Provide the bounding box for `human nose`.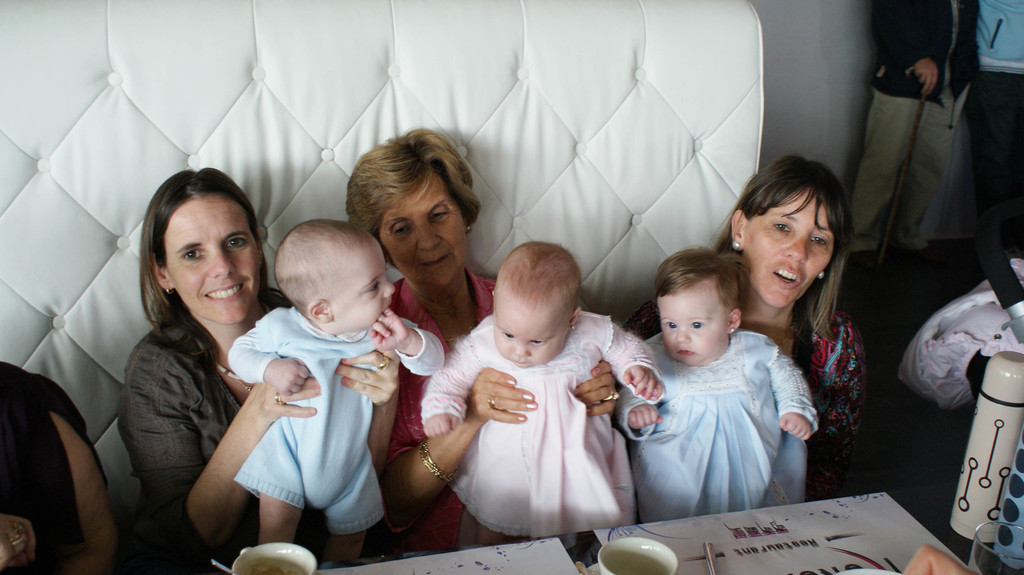
x1=782, y1=235, x2=810, y2=267.
